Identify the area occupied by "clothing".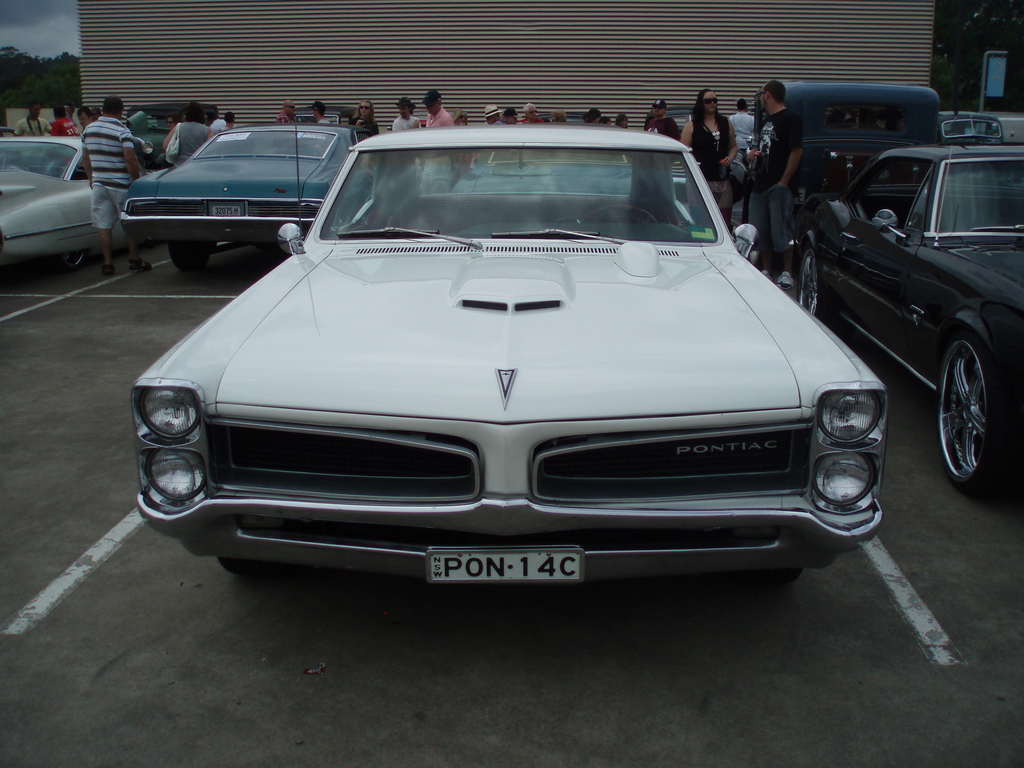
Area: 748 106 805 249.
